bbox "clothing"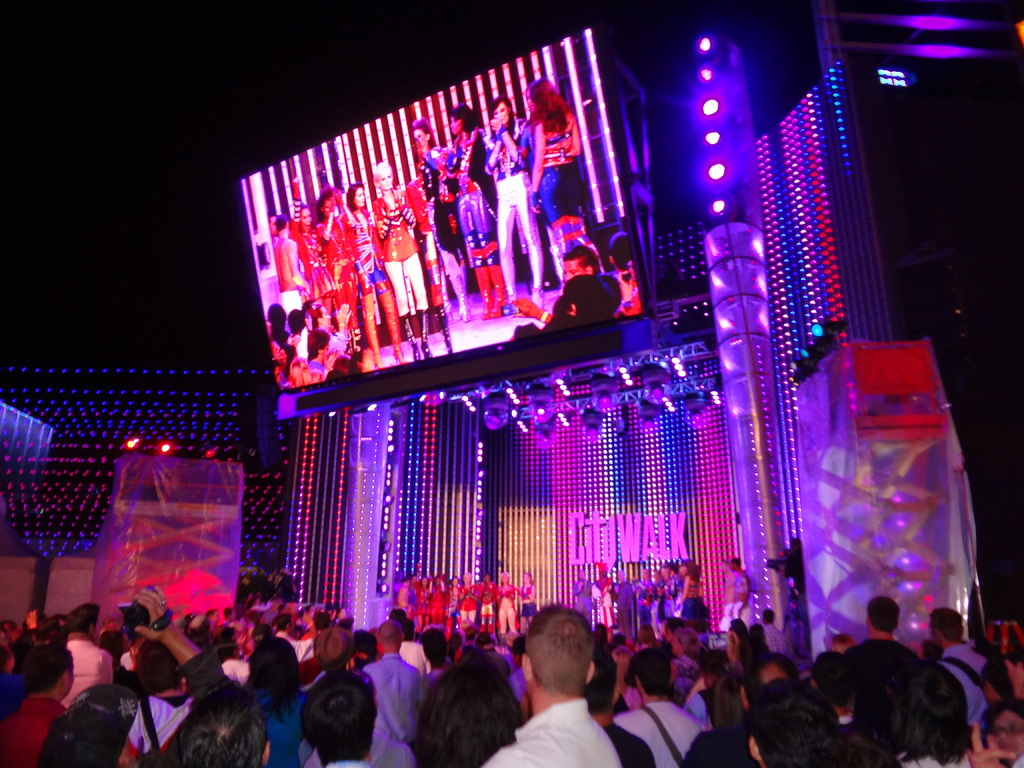
x1=407, y1=138, x2=470, y2=264
